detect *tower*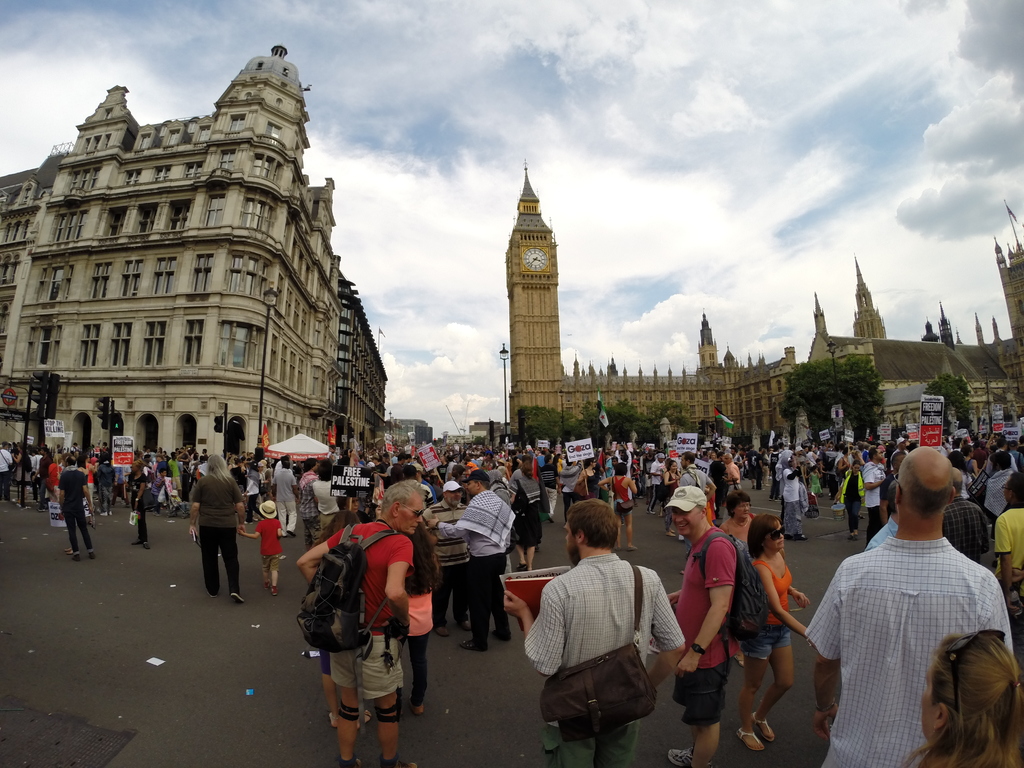
935/306/952/348
